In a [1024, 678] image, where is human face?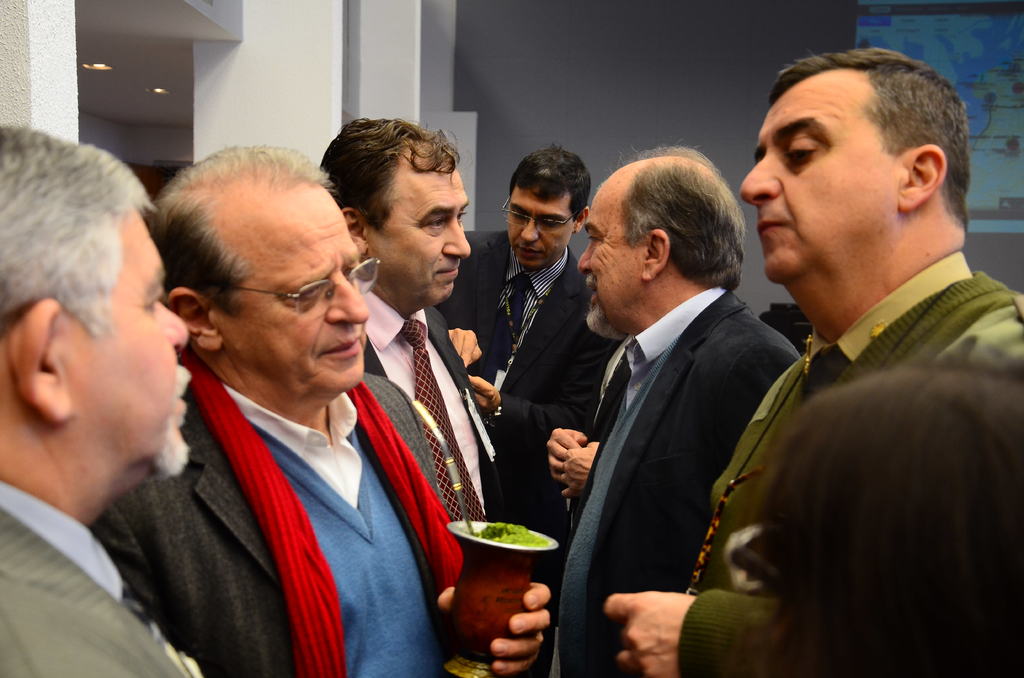
[739,67,902,284].
